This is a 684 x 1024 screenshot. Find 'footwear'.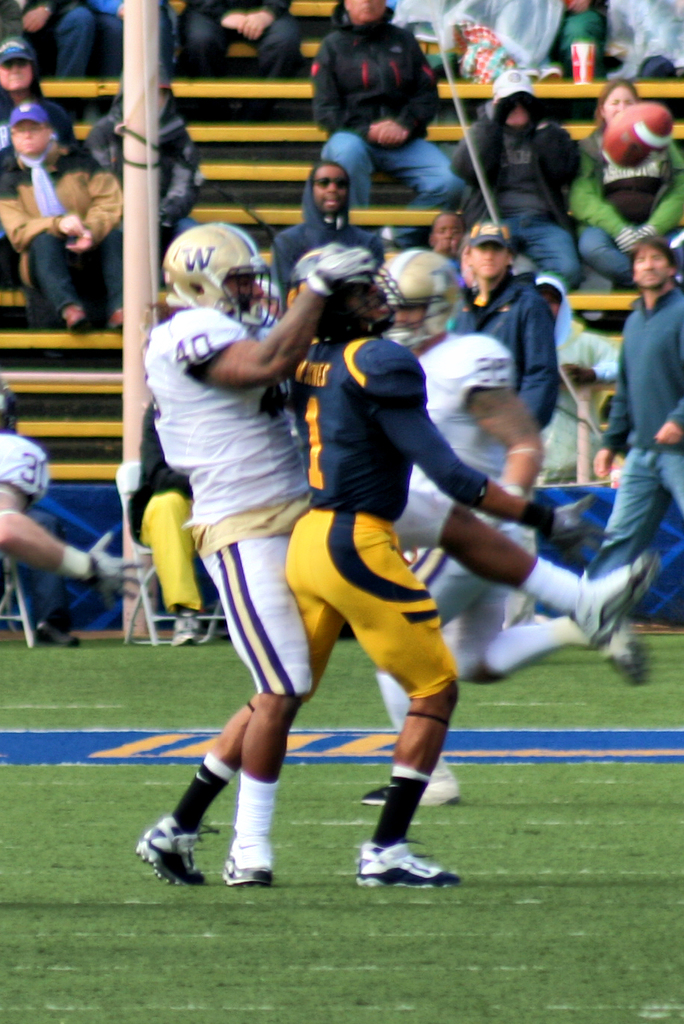
Bounding box: <bbox>31, 622, 83, 648</bbox>.
